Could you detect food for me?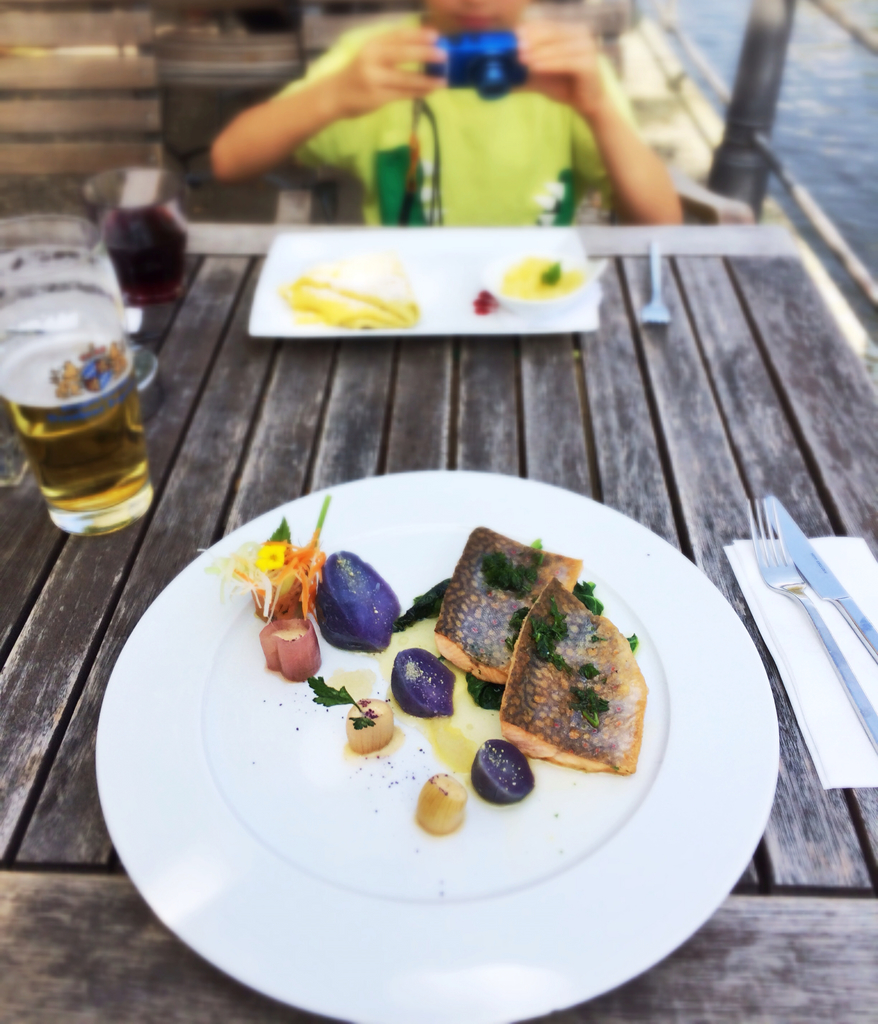
Detection result: region(391, 633, 452, 712).
